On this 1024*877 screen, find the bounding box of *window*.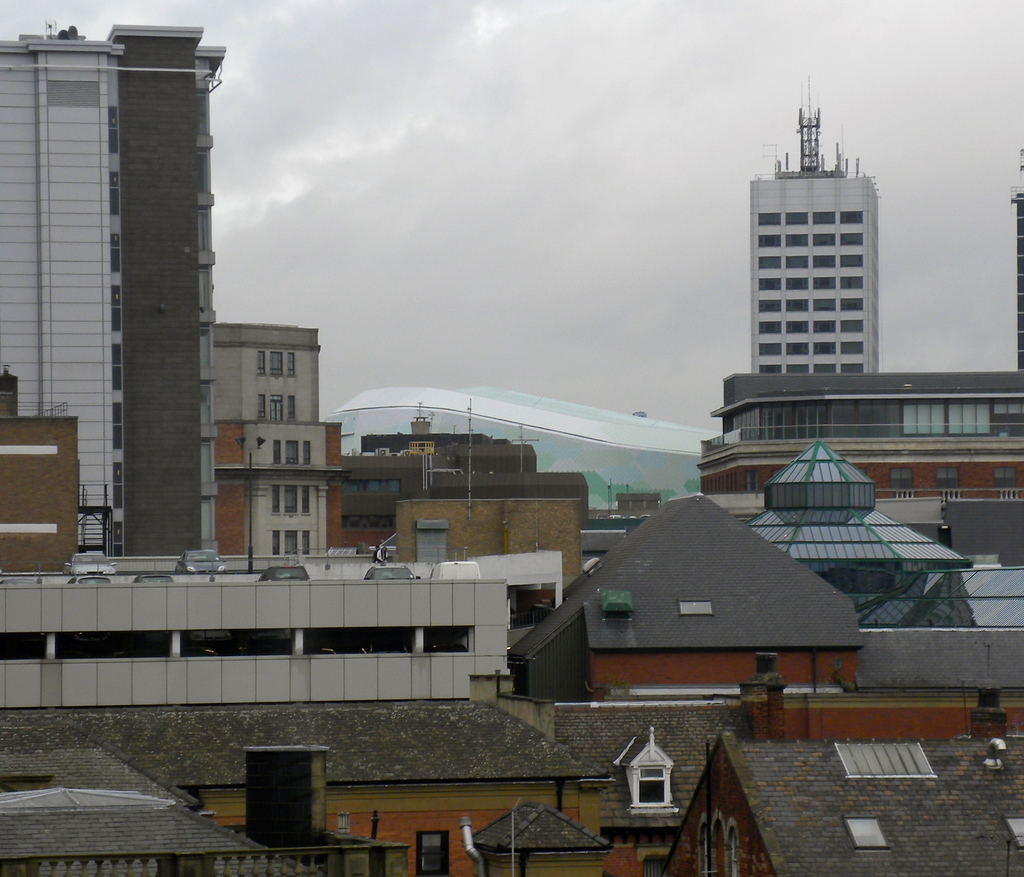
Bounding box: (783,297,812,313).
